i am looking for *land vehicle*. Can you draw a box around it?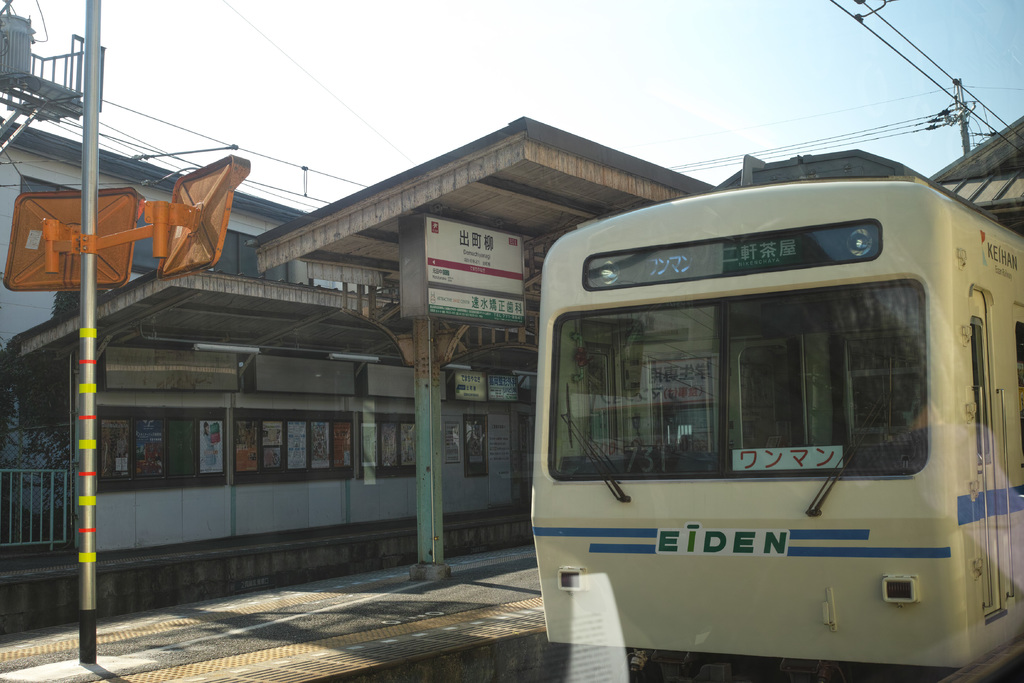
Sure, the bounding box is <bbox>528, 200, 1021, 662</bbox>.
